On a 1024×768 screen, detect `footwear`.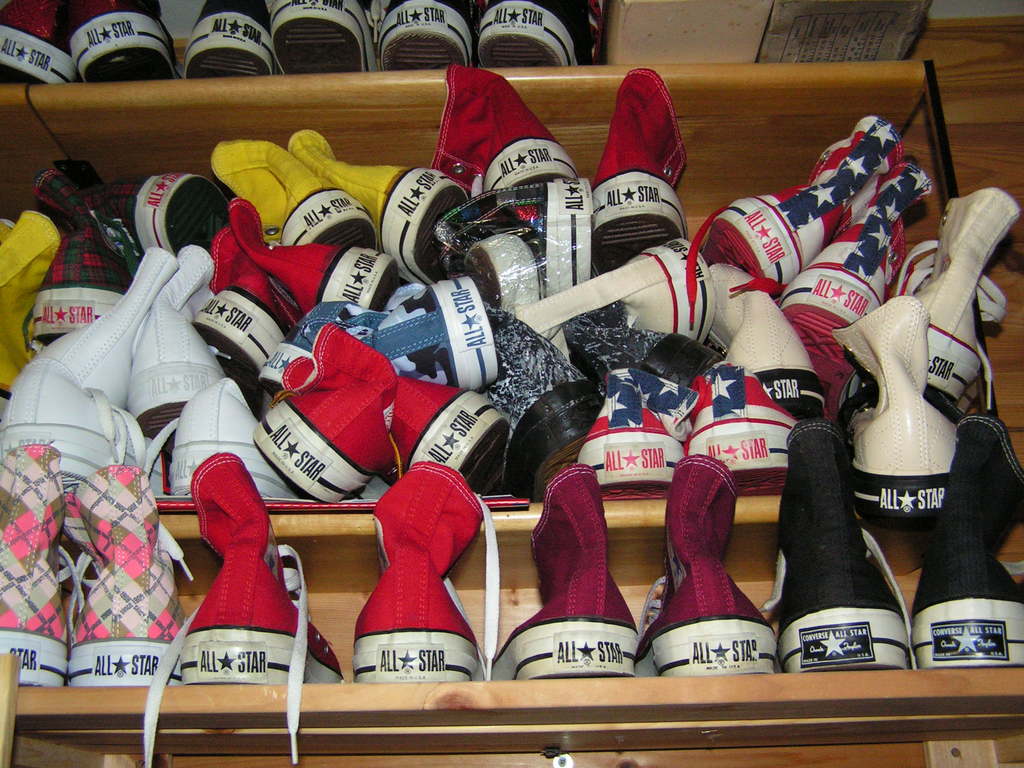
BBox(909, 413, 1023, 669).
